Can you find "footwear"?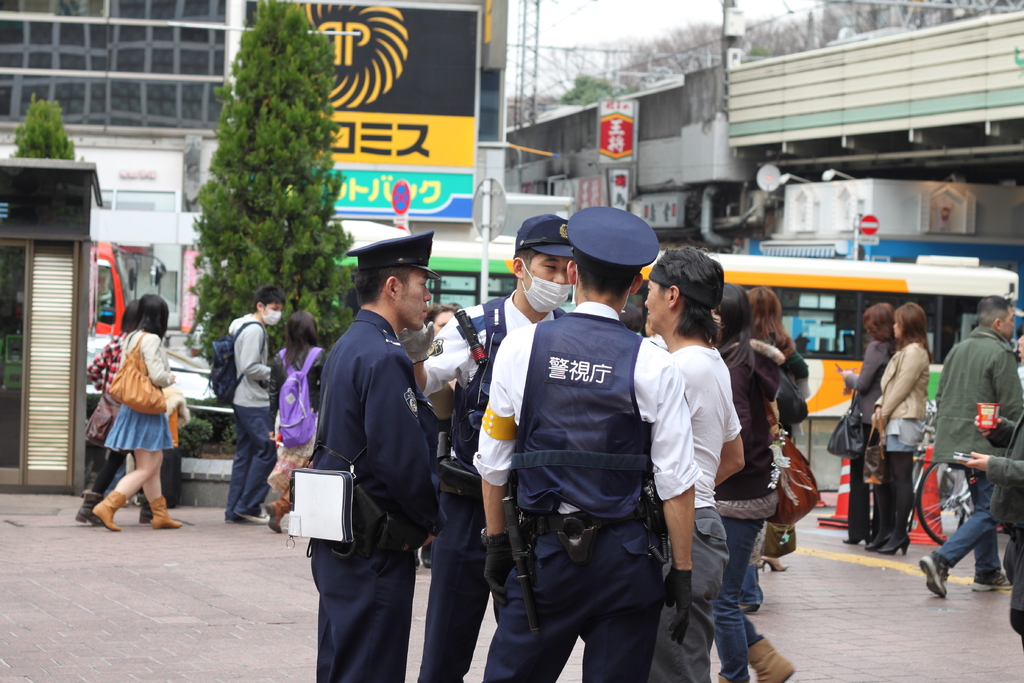
Yes, bounding box: pyautogui.locateOnScreen(975, 566, 1020, 595).
